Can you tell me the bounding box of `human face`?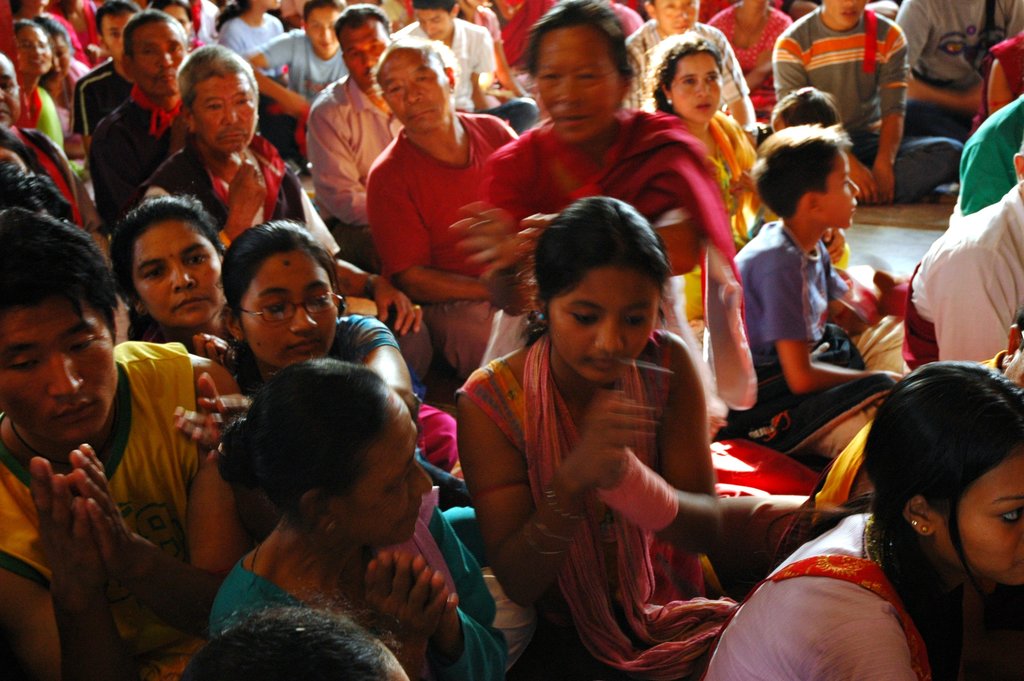
select_region(97, 15, 129, 65).
